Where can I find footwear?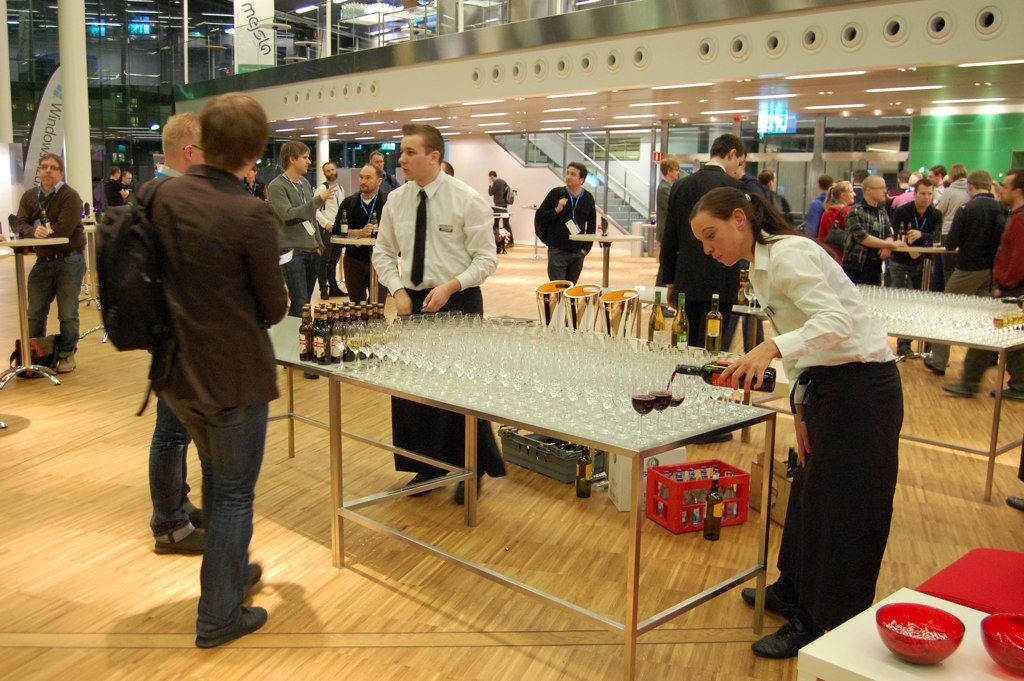
You can find it at x1=243, y1=565, x2=260, y2=589.
